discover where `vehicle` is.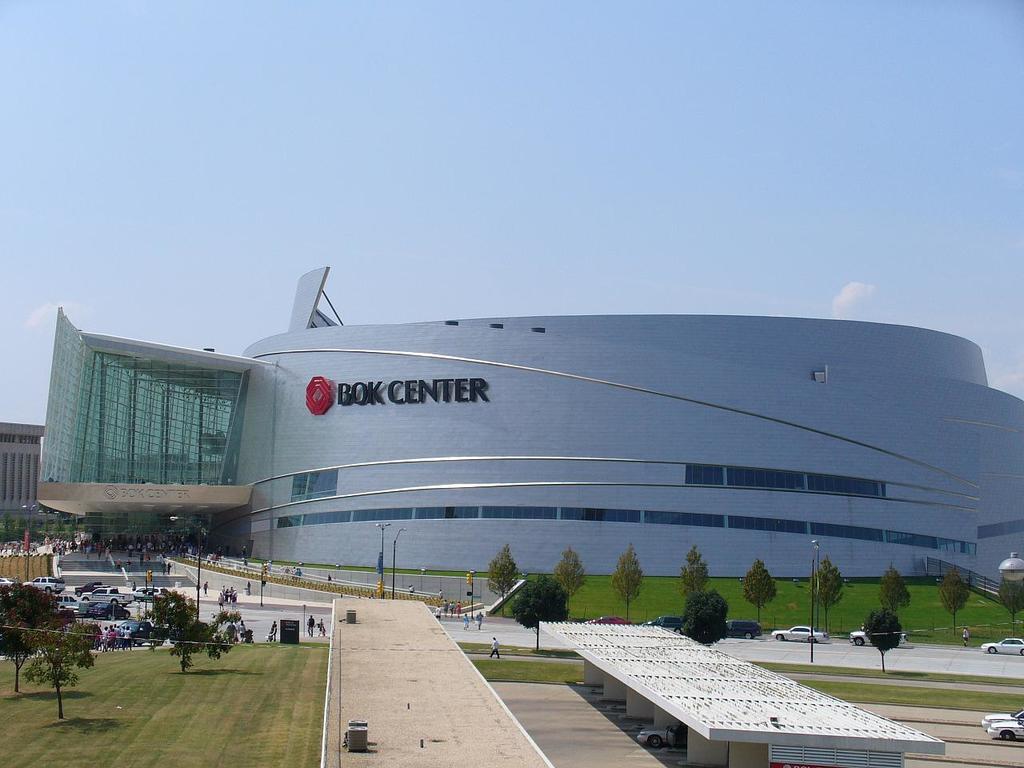
Discovered at detection(135, 585, 162, 602).
